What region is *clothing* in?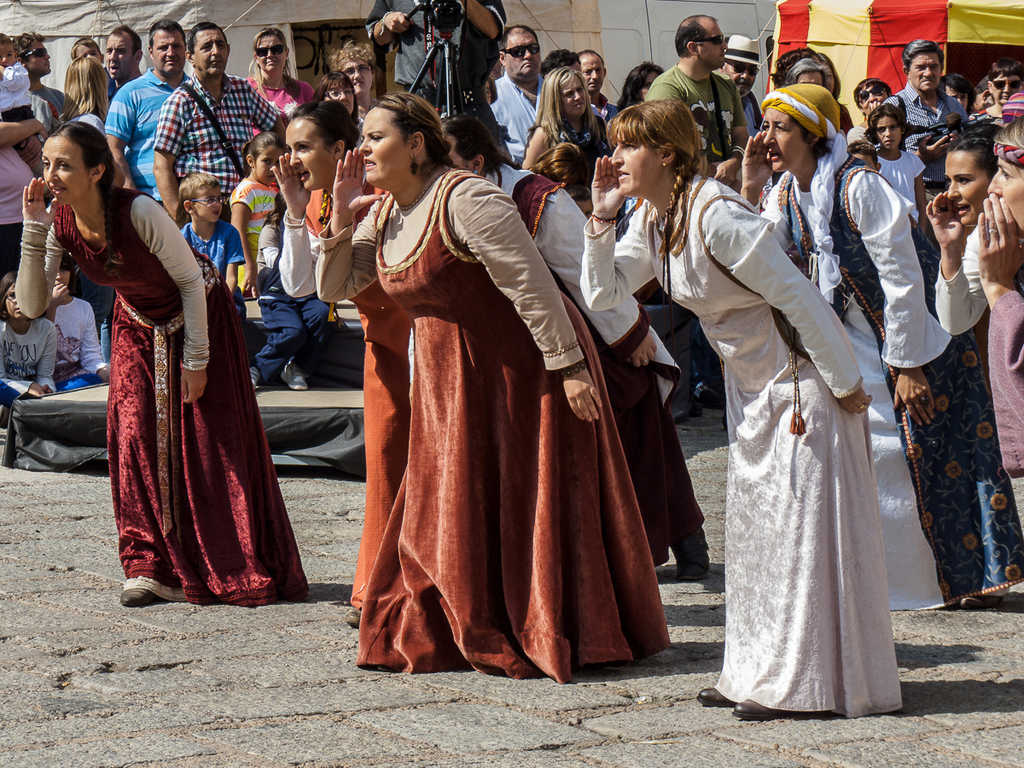
0, 314, 55, 394.
